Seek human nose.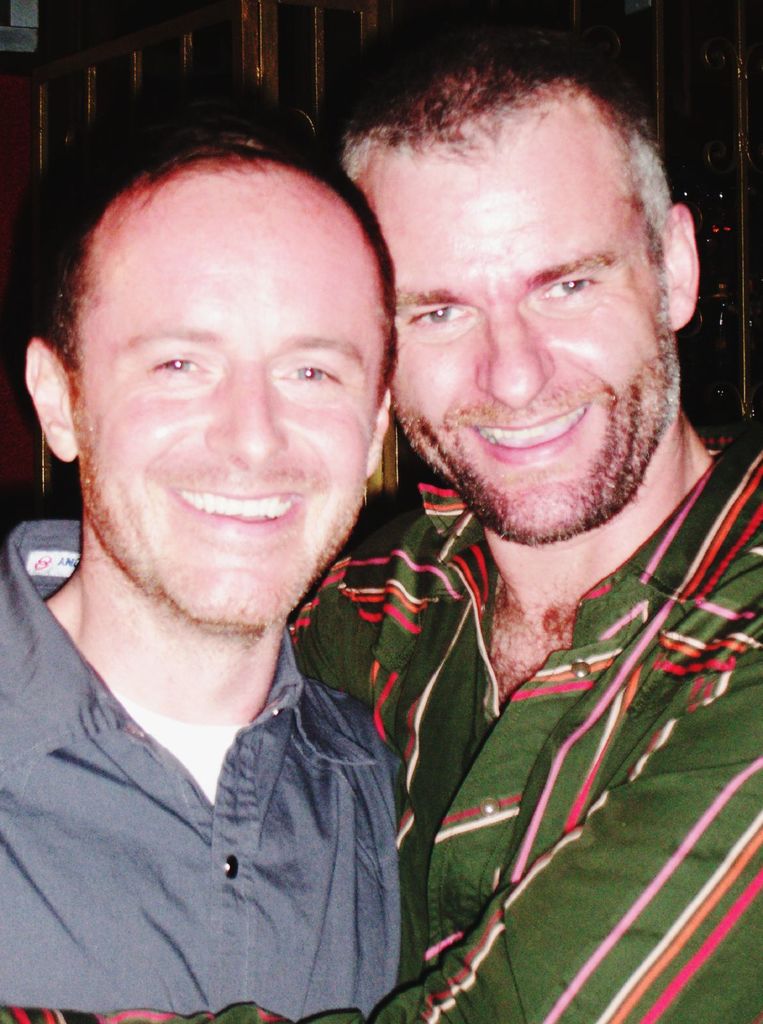
(477, 307, 556, 409).
